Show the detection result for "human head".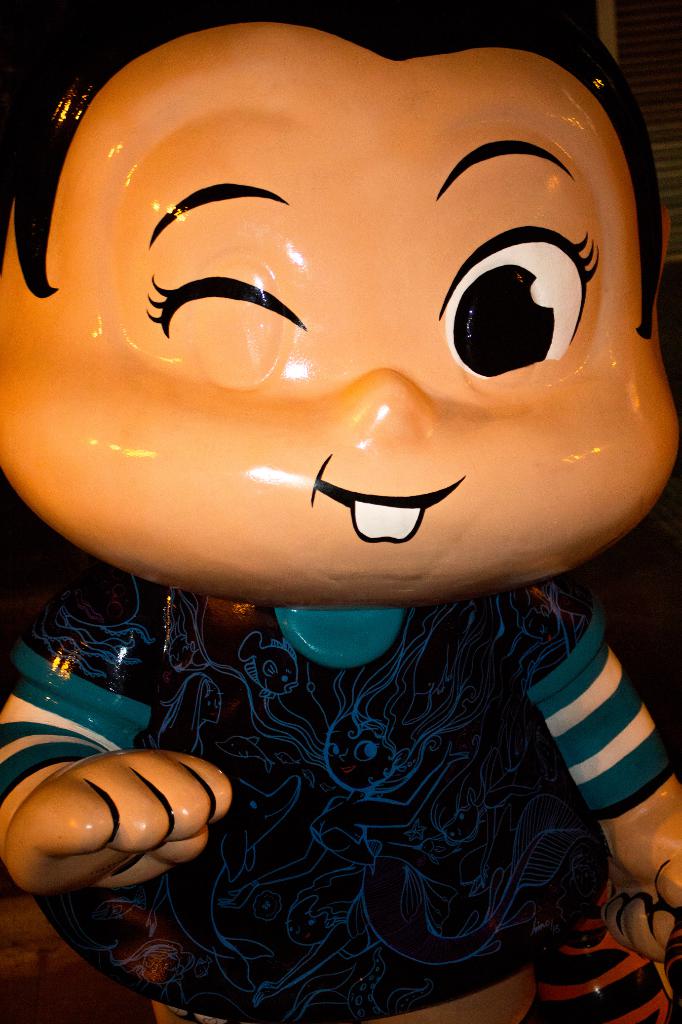
0, 0, 681, 612.
